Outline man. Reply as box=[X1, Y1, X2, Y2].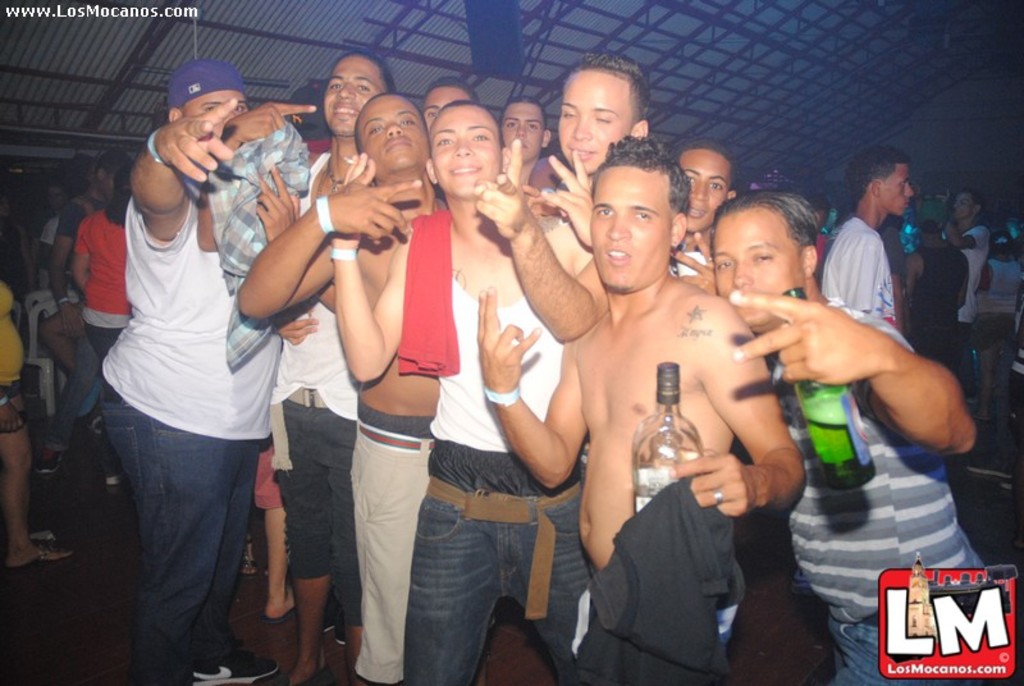
box=[968, 219, 1020, 452].
